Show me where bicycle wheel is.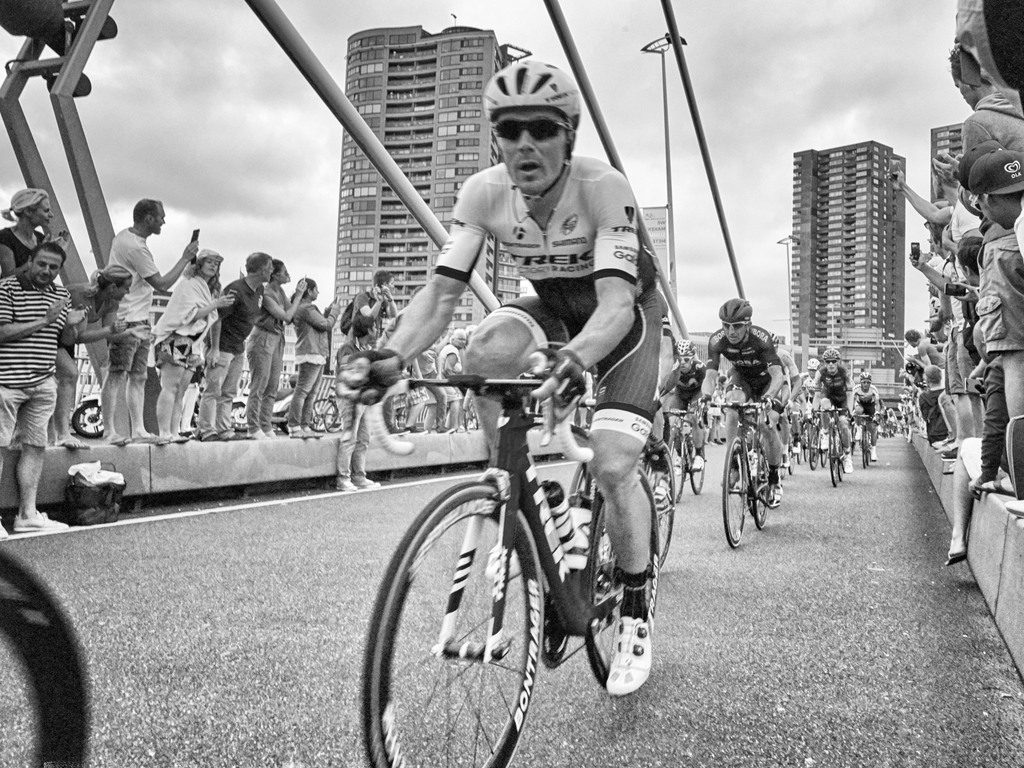
bicycle wheel is at x1=383, y1=490, x2=550, y2=756.
